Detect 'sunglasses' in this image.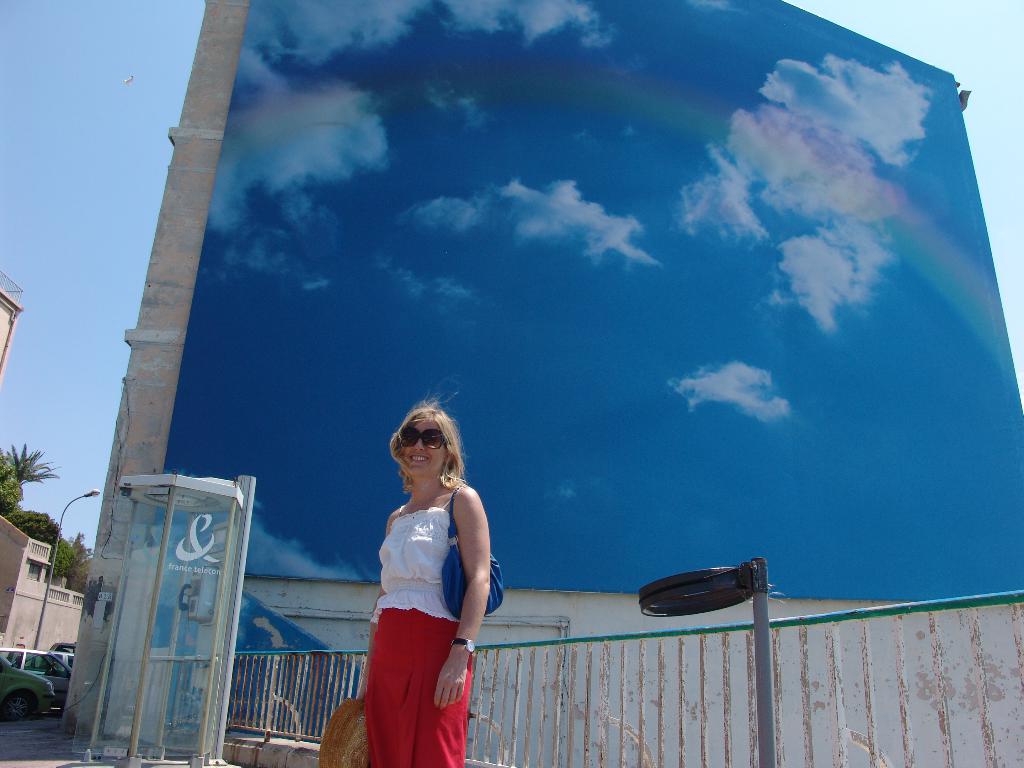
Detection: bbox=[394, 426, 447, 451].
